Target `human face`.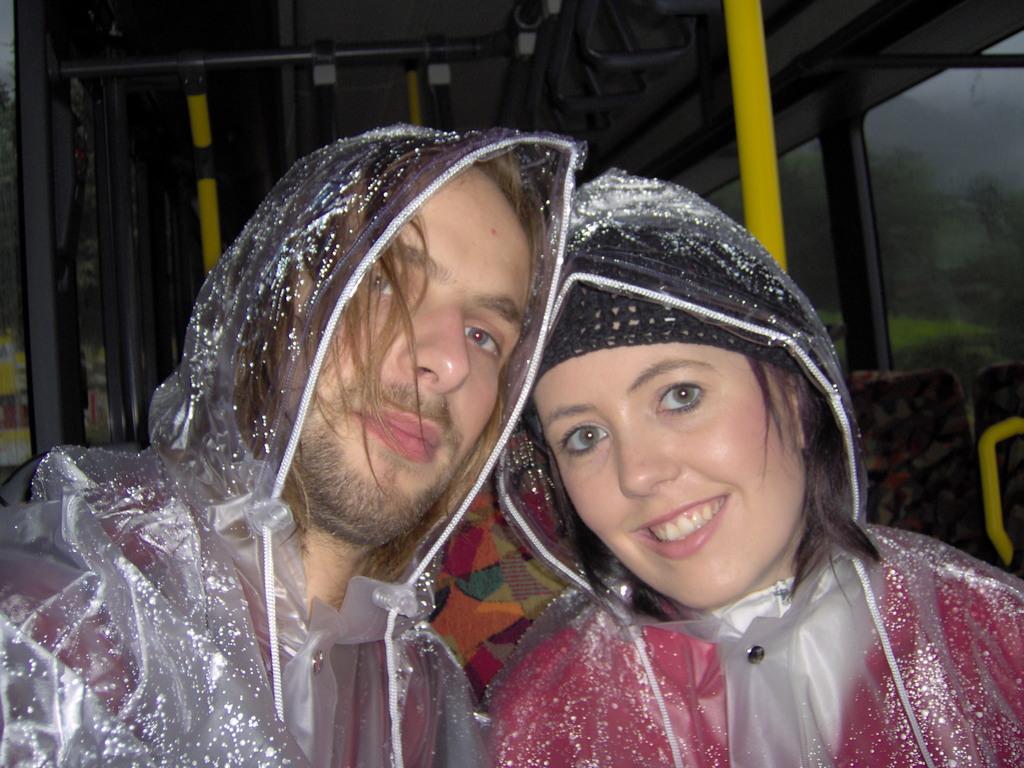
Target region: 267,166,534,545.
